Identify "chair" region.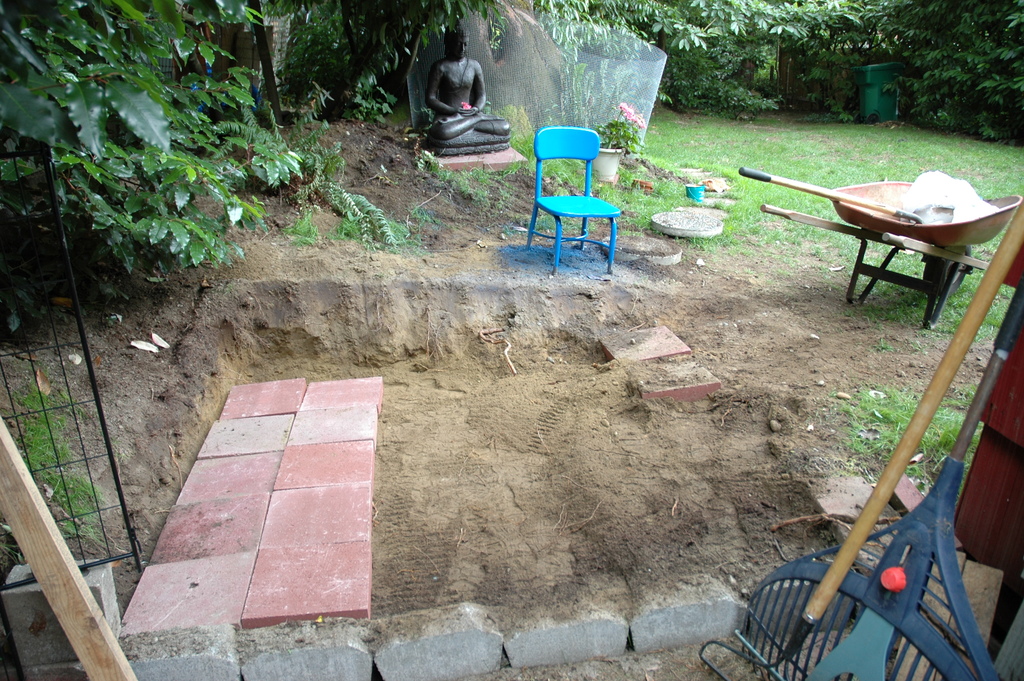
Region: (left=527, top=122, right=630, bottom=274).
